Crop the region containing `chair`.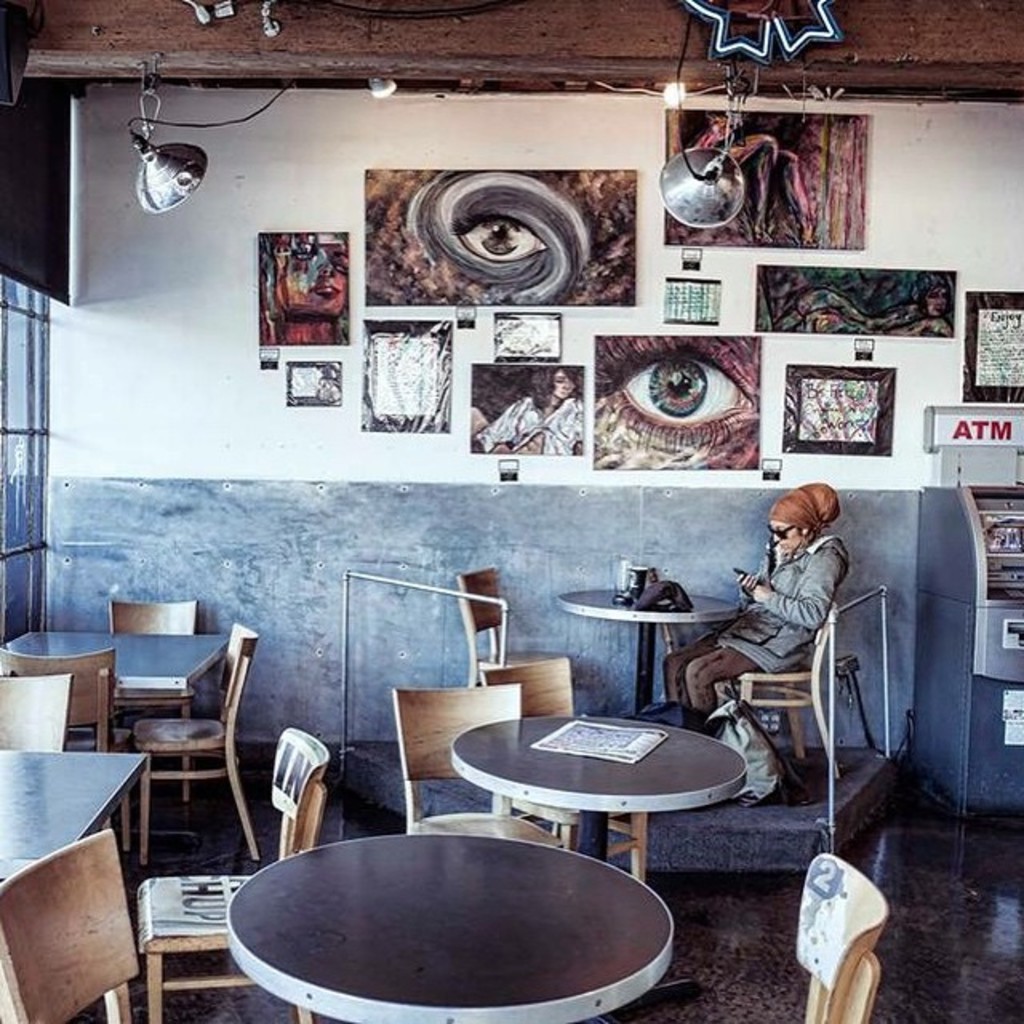
Crop region: <region>714, 589, 845, 773</region>.
